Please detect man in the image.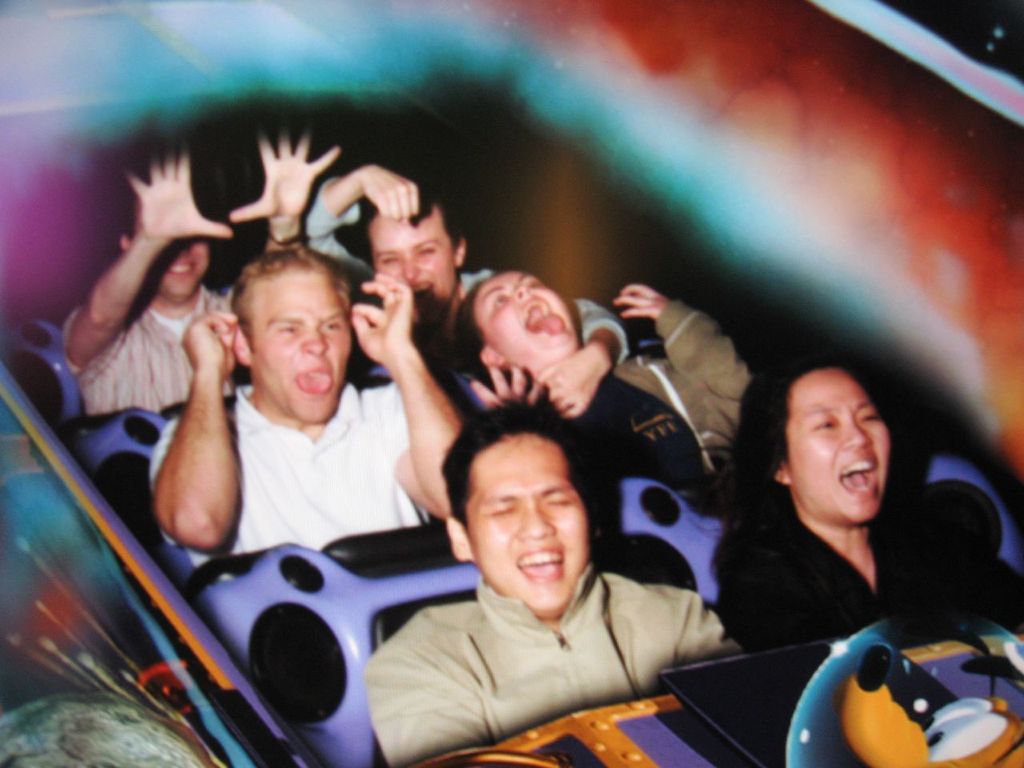
box=[151, 223, 487, 571].
